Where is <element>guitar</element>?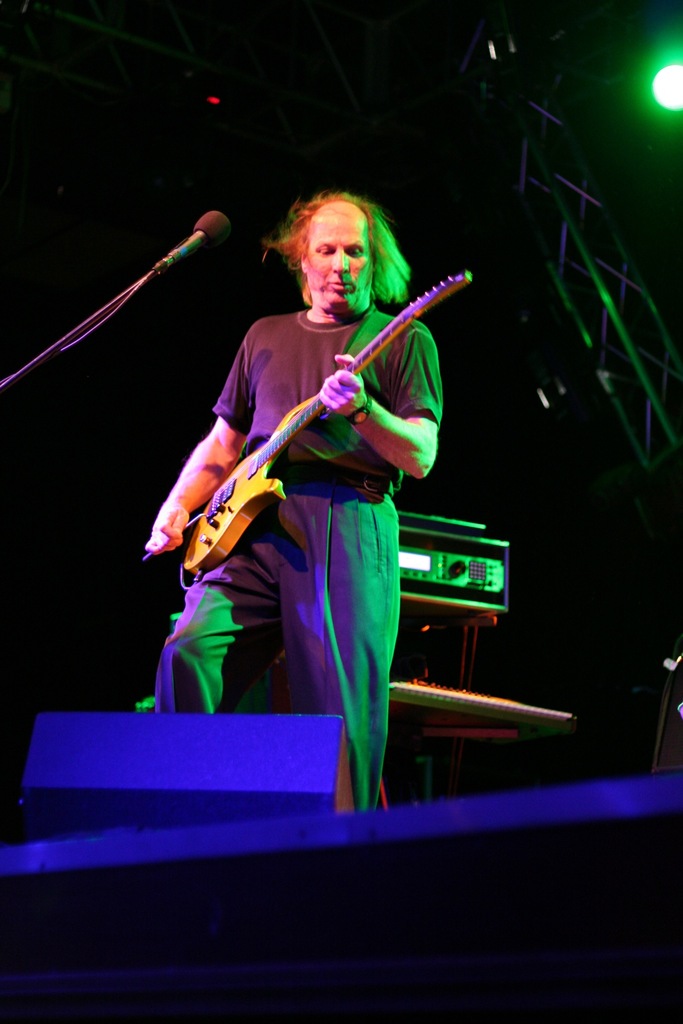
x1=173 y1=266 x2=465 y2=644.
